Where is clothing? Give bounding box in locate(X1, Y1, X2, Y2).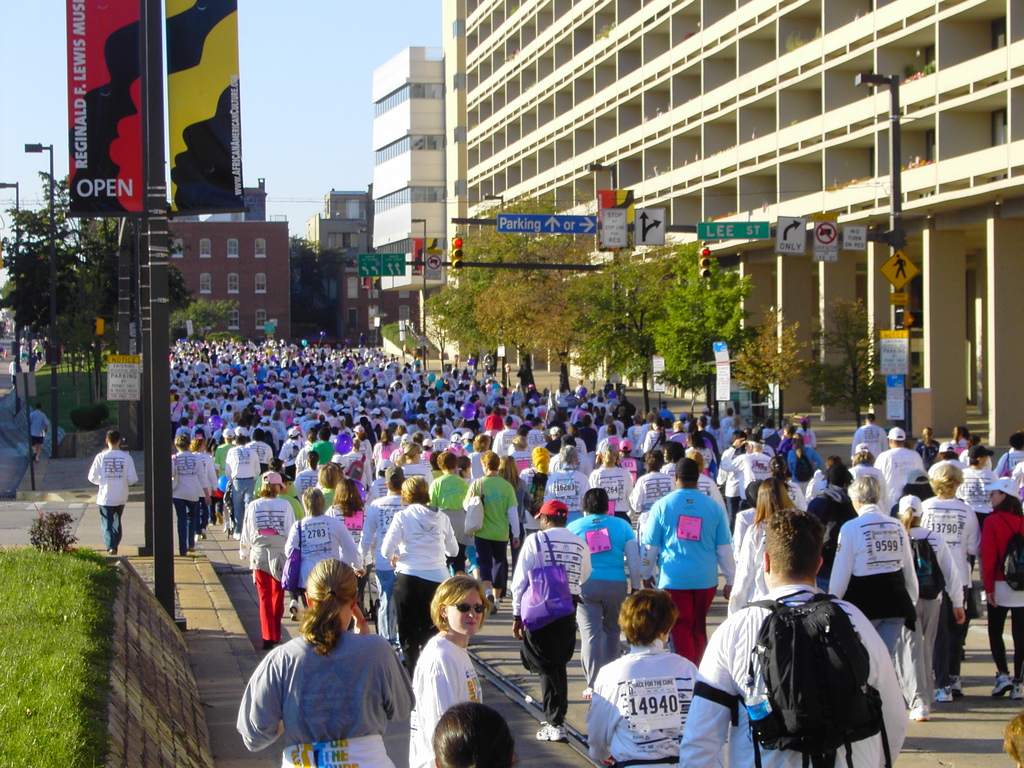
locate(635, 467, 670, 529).
